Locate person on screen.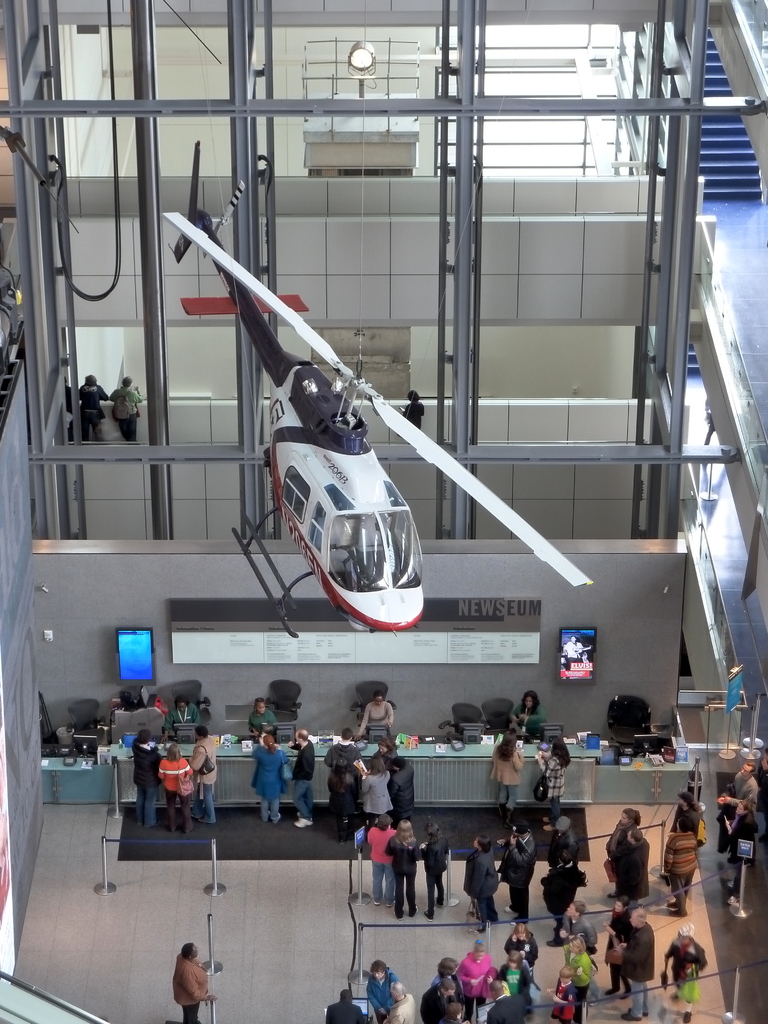
On screen at rect(172, 945, 216, 1023).
